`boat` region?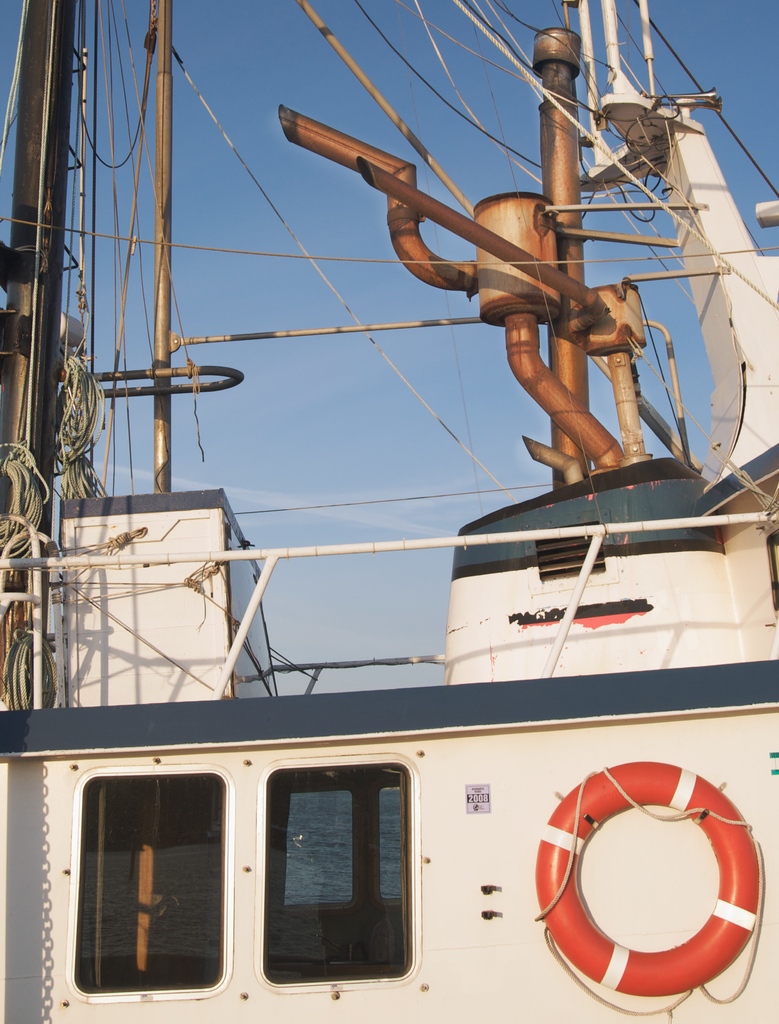
0/1/778/1023
